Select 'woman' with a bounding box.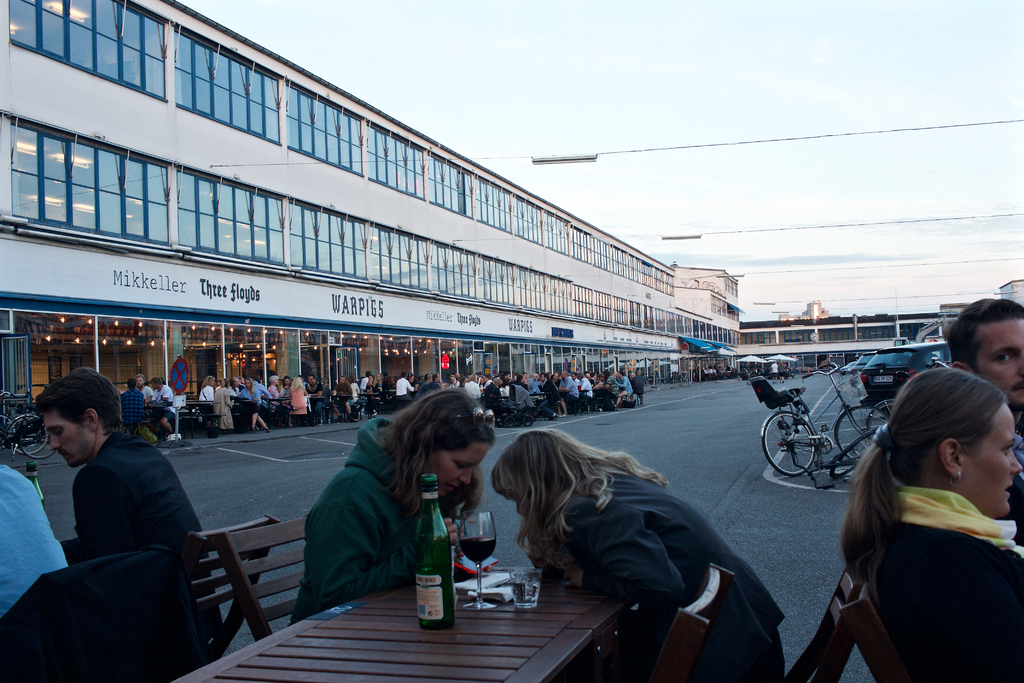
<bbox>237, 381, 269, 427</bbox>.
